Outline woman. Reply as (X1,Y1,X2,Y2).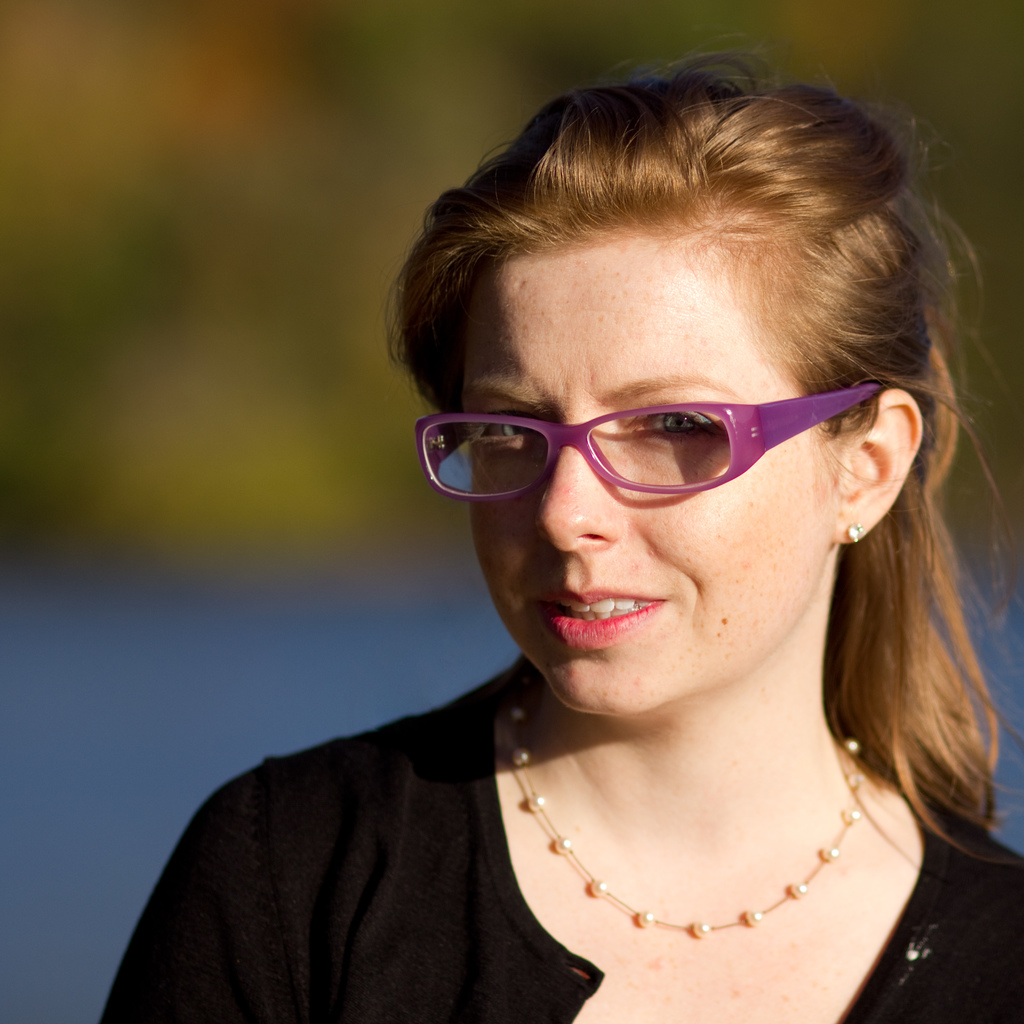
(123,55,1023,1023).
